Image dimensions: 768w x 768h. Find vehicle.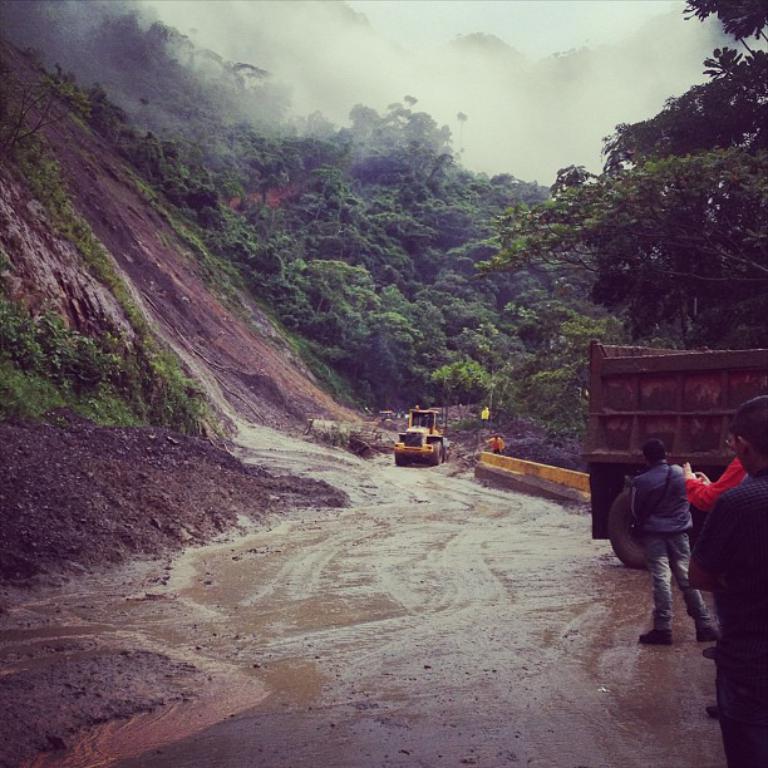
{"left": 389, "top": 408, "right": 463, "bottom": 477}.
